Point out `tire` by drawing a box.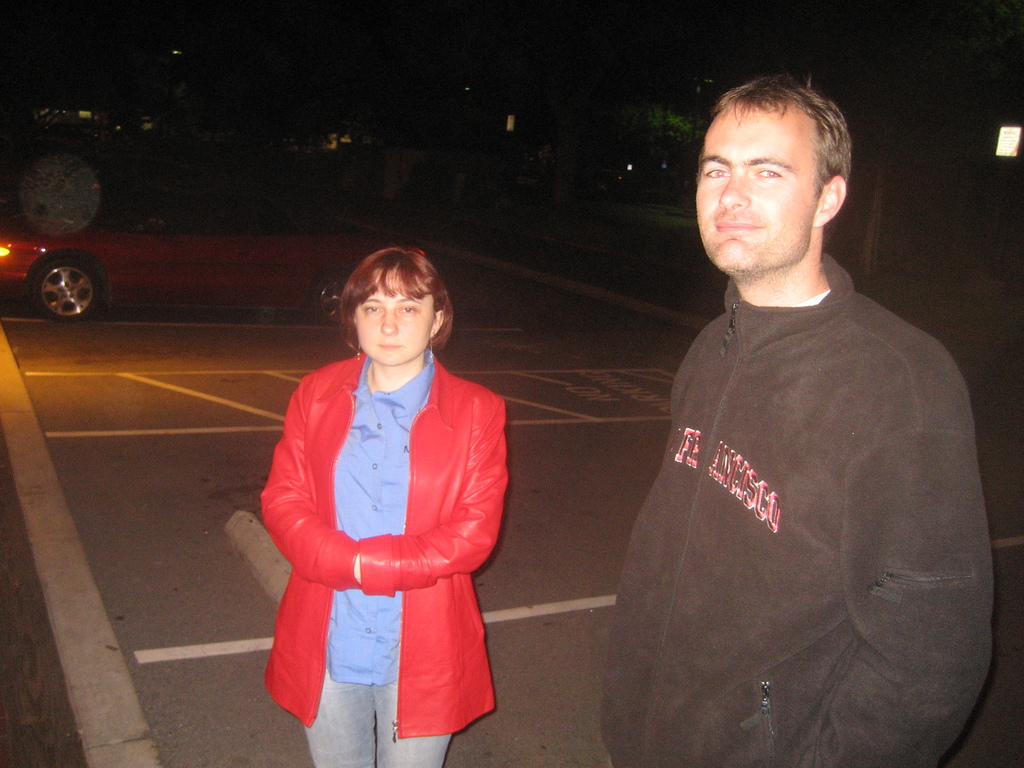
311:261:348:324.
